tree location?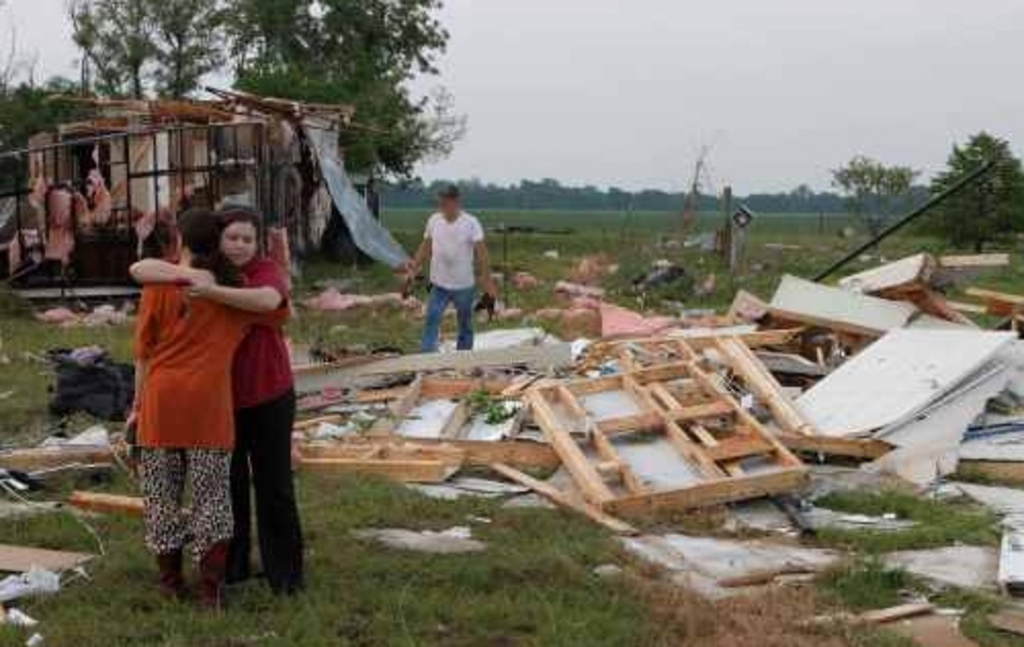
bbox(375, 172, 666, 211)
